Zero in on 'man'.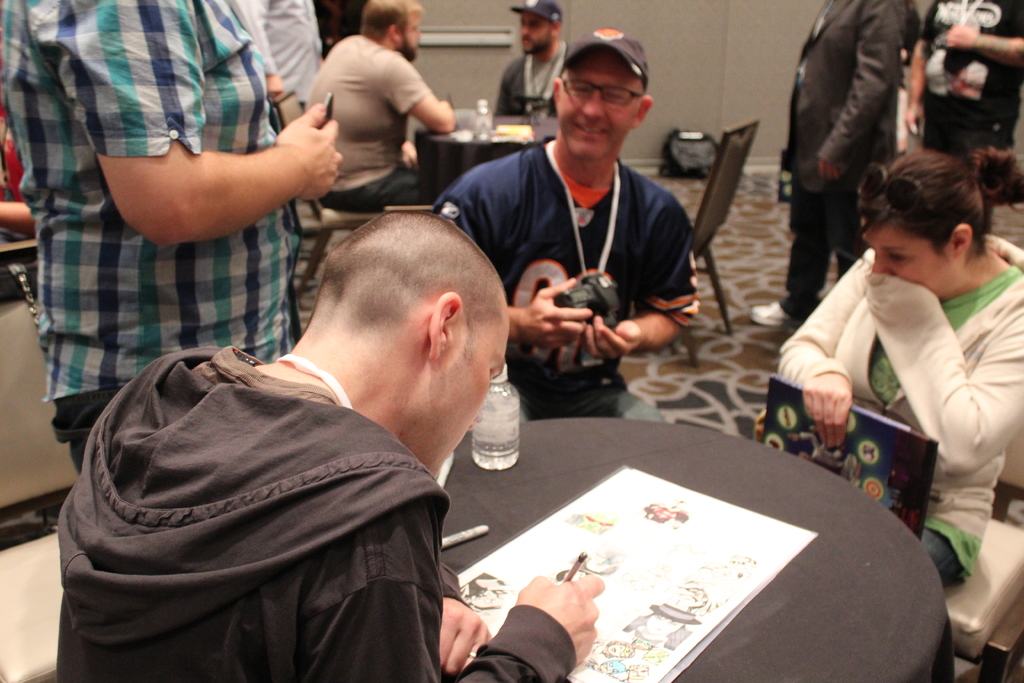
Zeroed in: {"left": 740, "top": 0, "right": 910, "bottom": 325}.
